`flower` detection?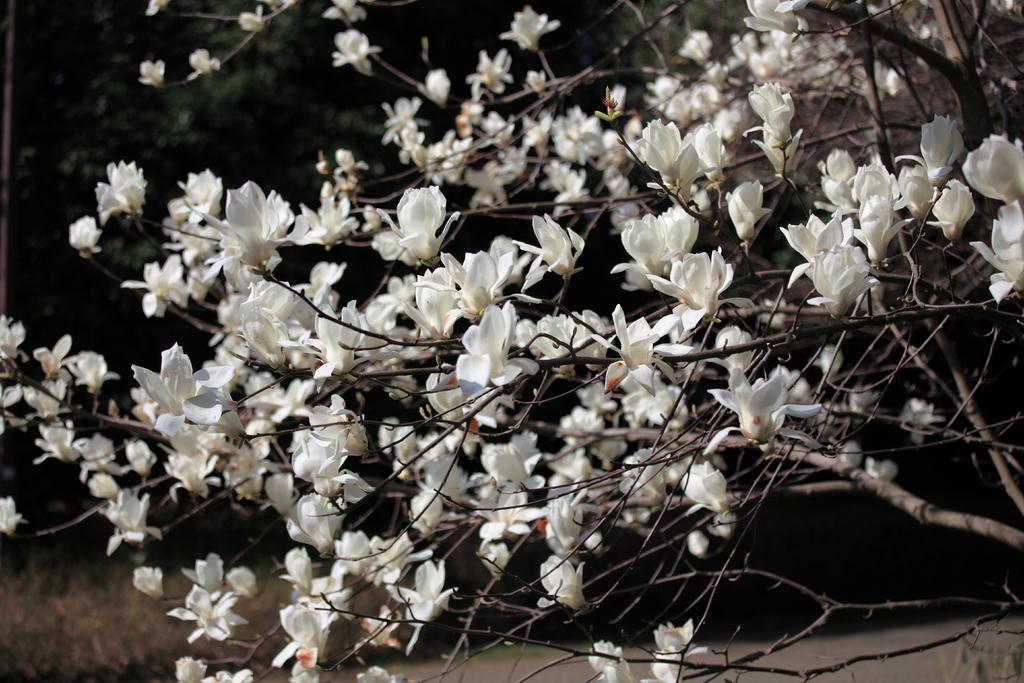
x1=538 y1=552 x2=586 y2=608
